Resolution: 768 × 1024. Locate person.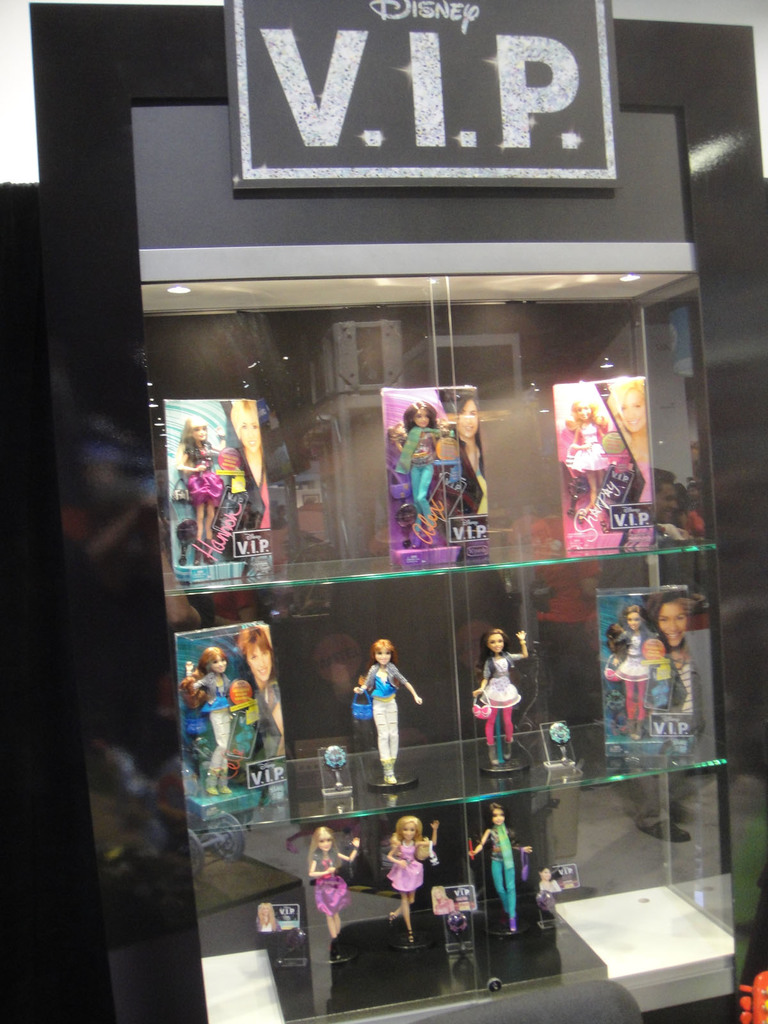
rect(481, 626, 527, 767).
